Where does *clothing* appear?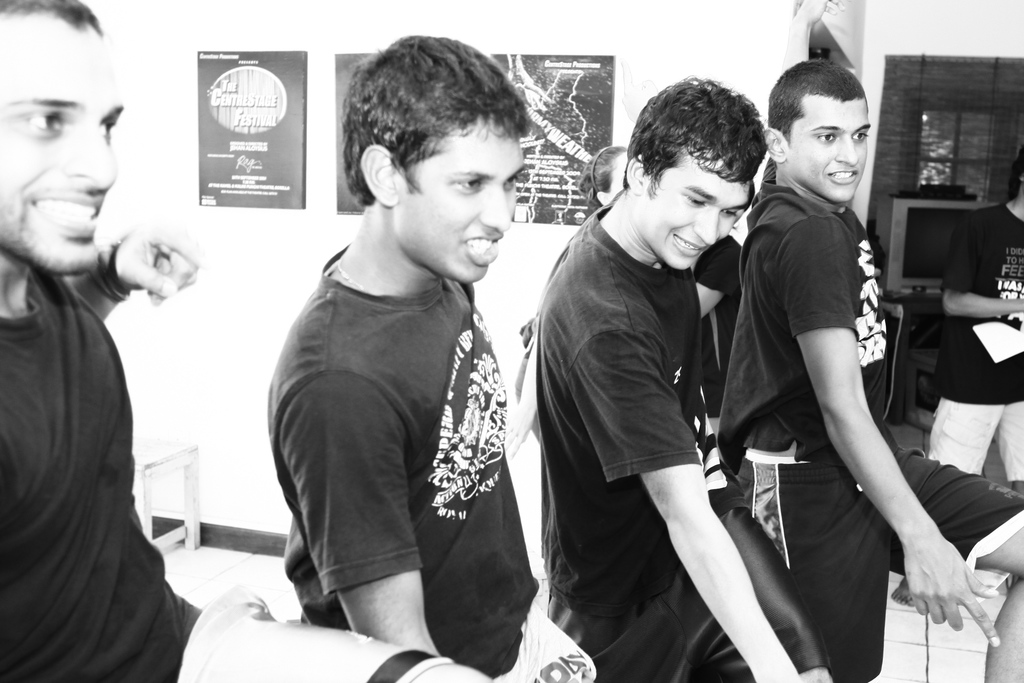
Appears at <region>715, 154, 1023, 682</region>.
